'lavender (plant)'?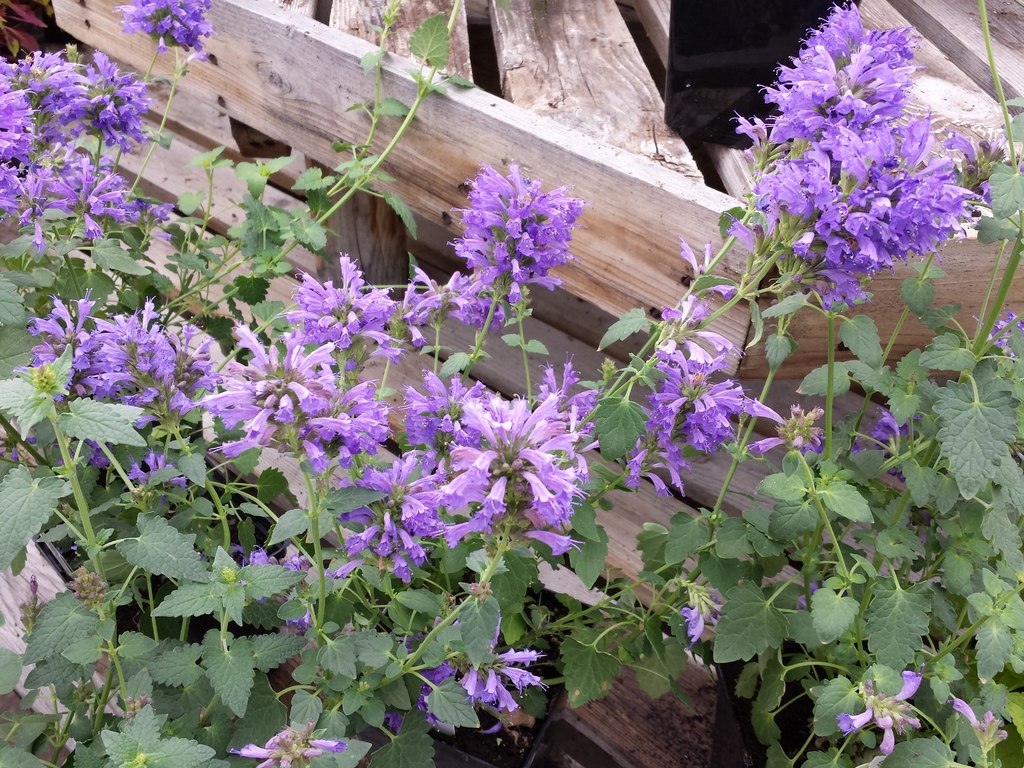
[632,322,778,508]
